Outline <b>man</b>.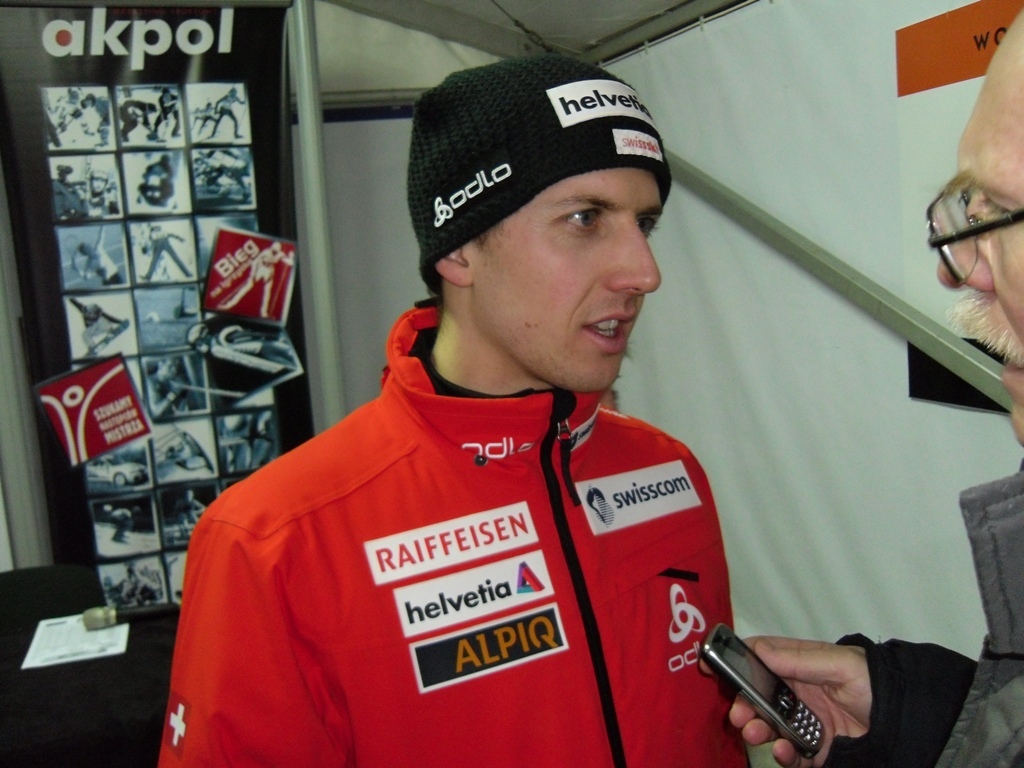
Outline: (157,47,762,767).
